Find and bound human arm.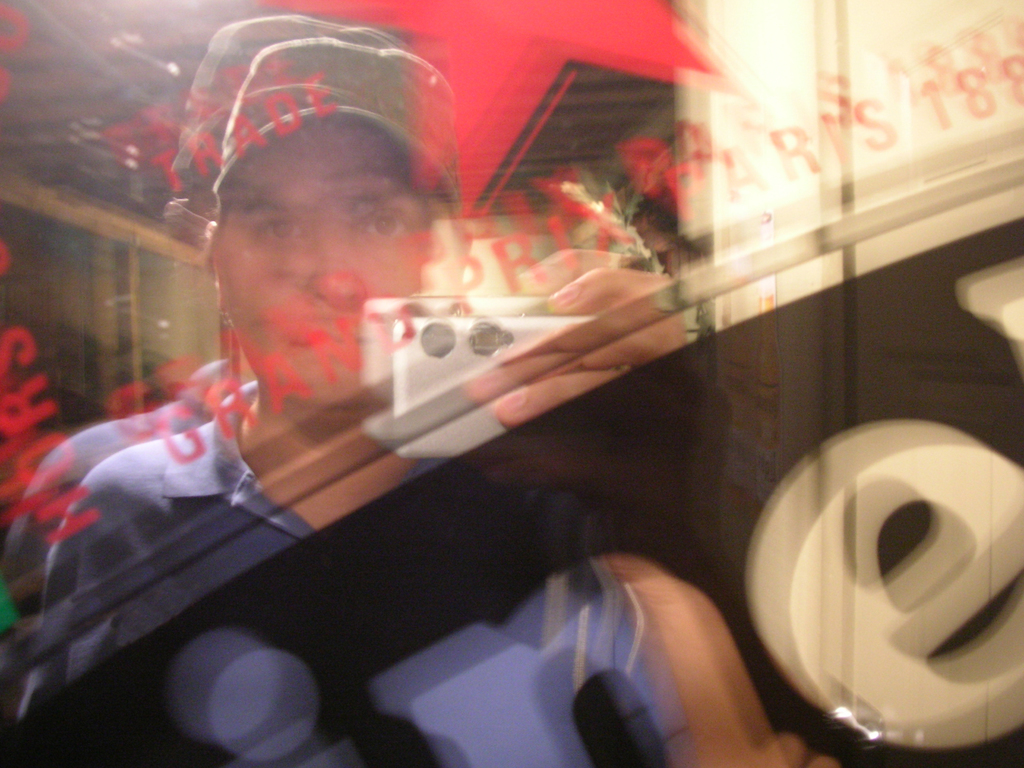
Bound: 27 454 168 751.
